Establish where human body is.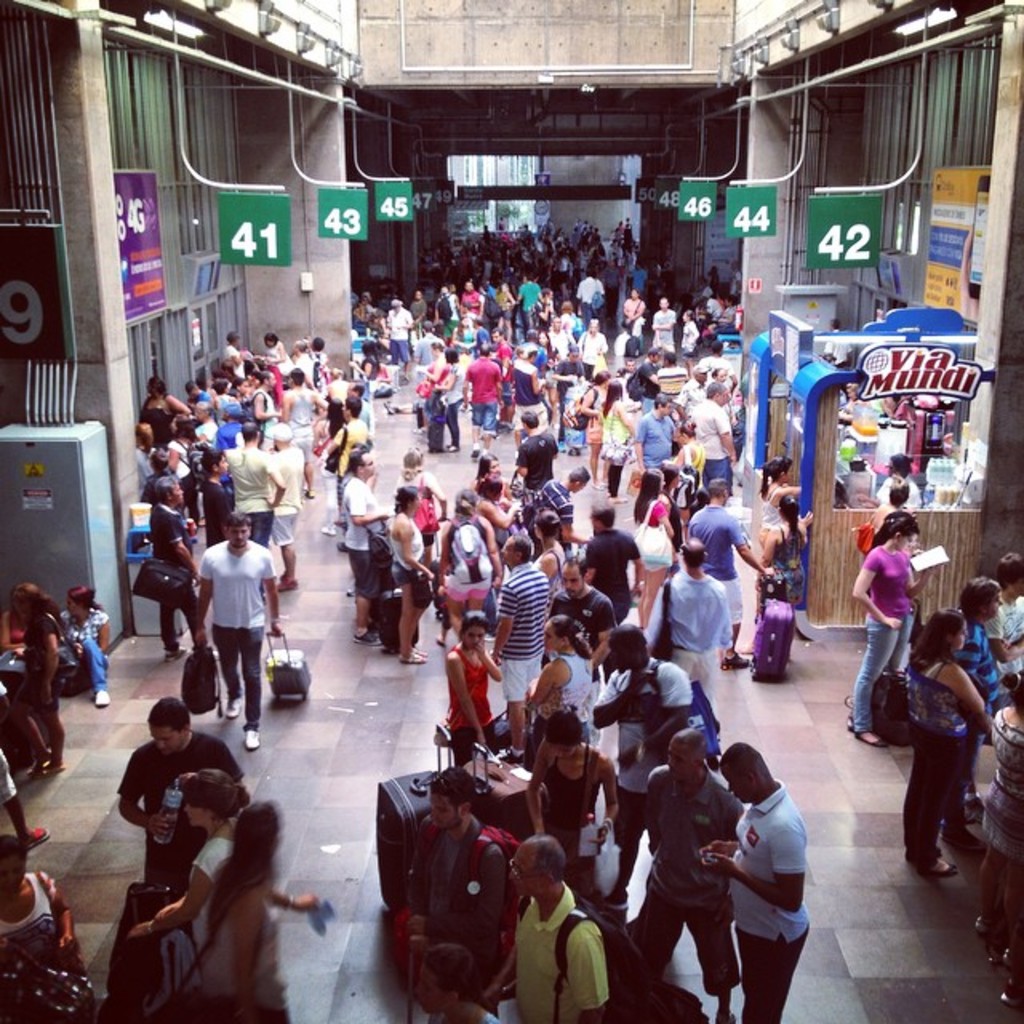
Established at detection(536, 514, 568, 598).
